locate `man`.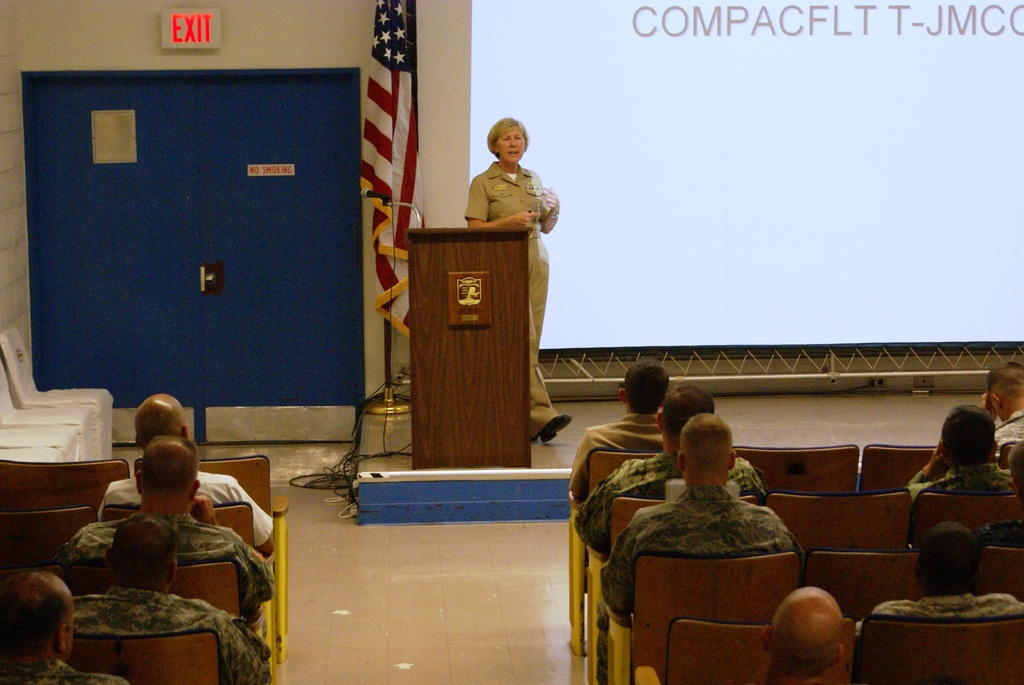
Bounding box: left=981, top=361, right=1023, bottom=454.
